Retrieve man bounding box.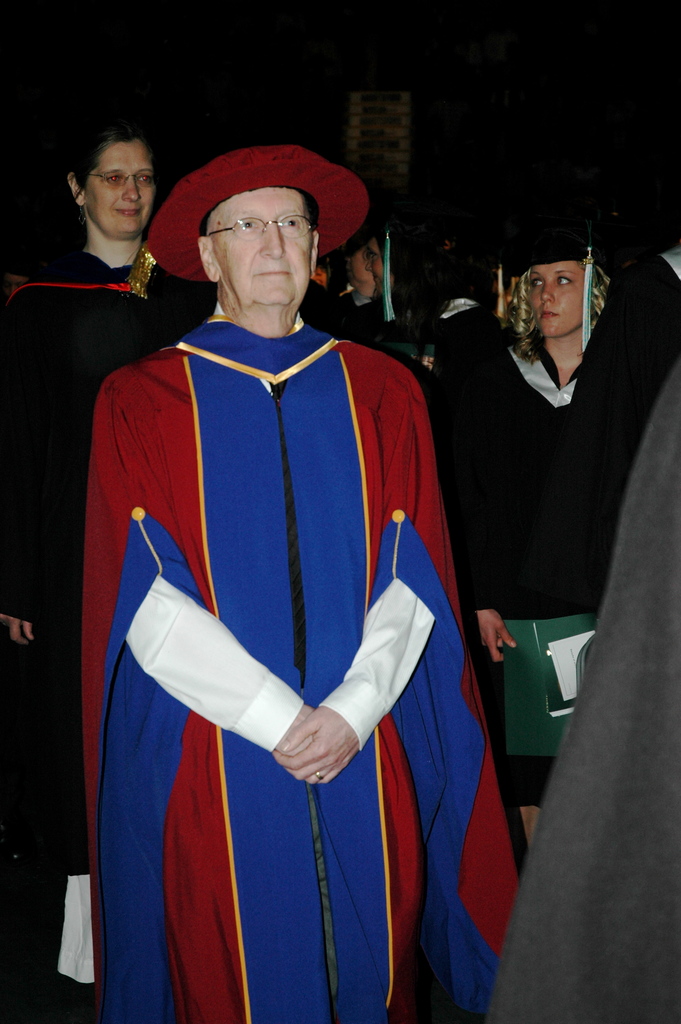
Bounding box: [70, 128, 523, 1014].
